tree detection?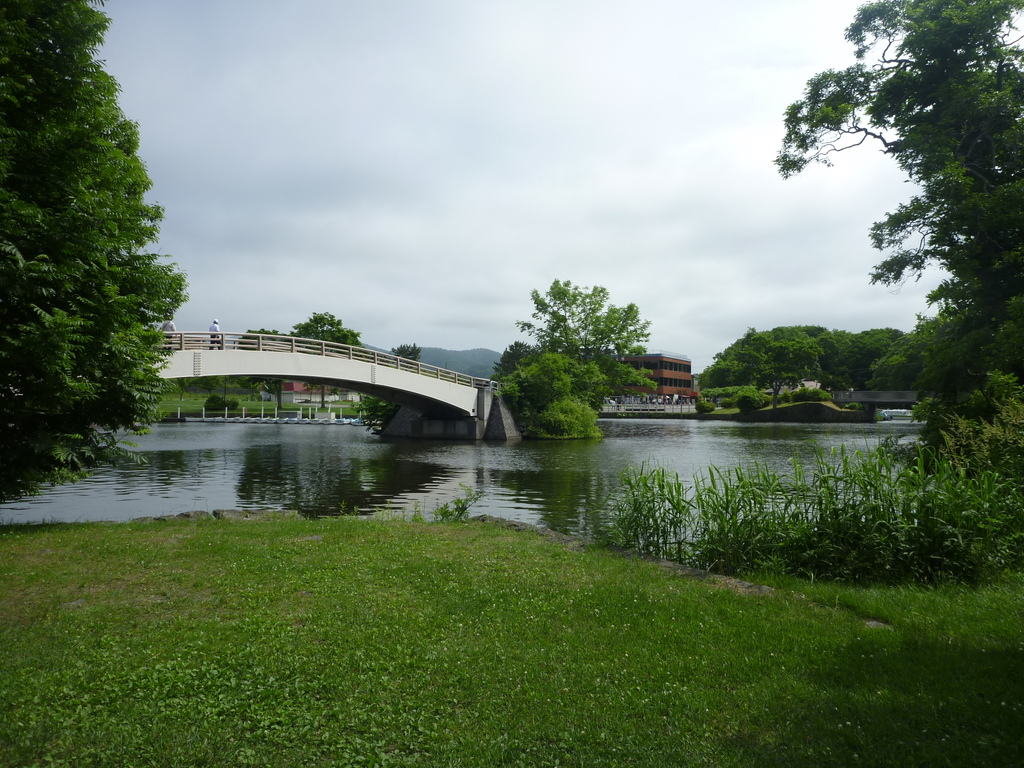
select_region(0, 0, 188, 491)
